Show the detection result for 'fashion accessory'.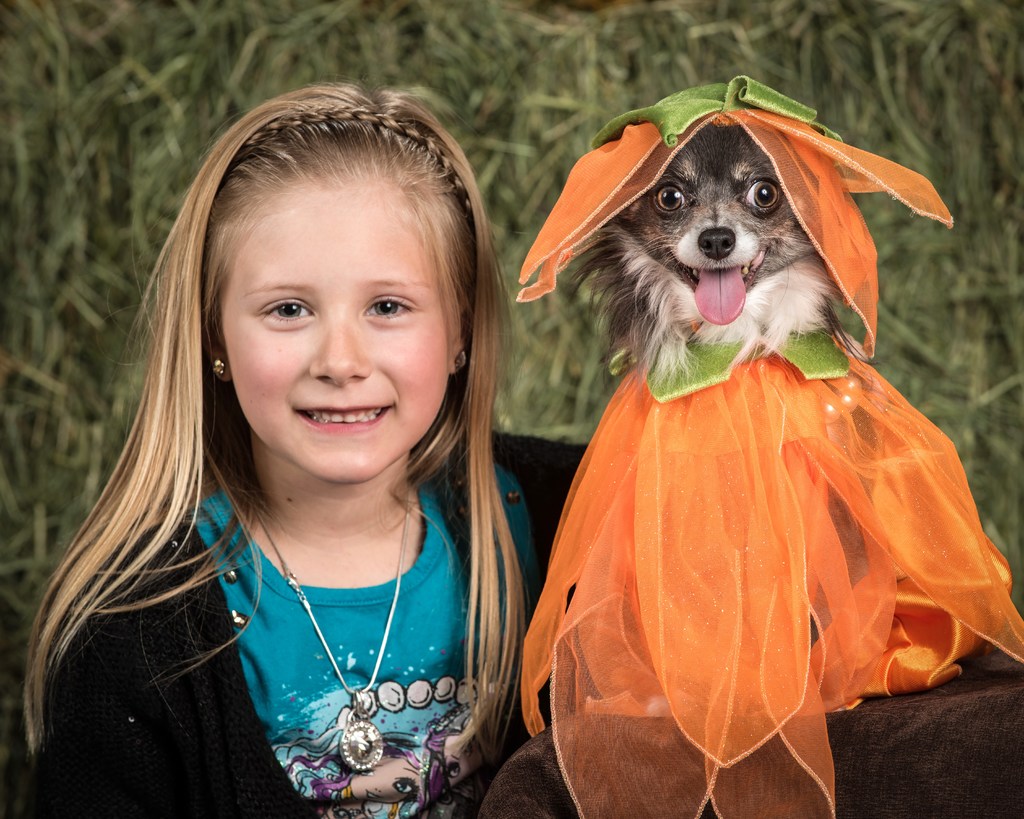
<box>515,73,955,360</box>.
